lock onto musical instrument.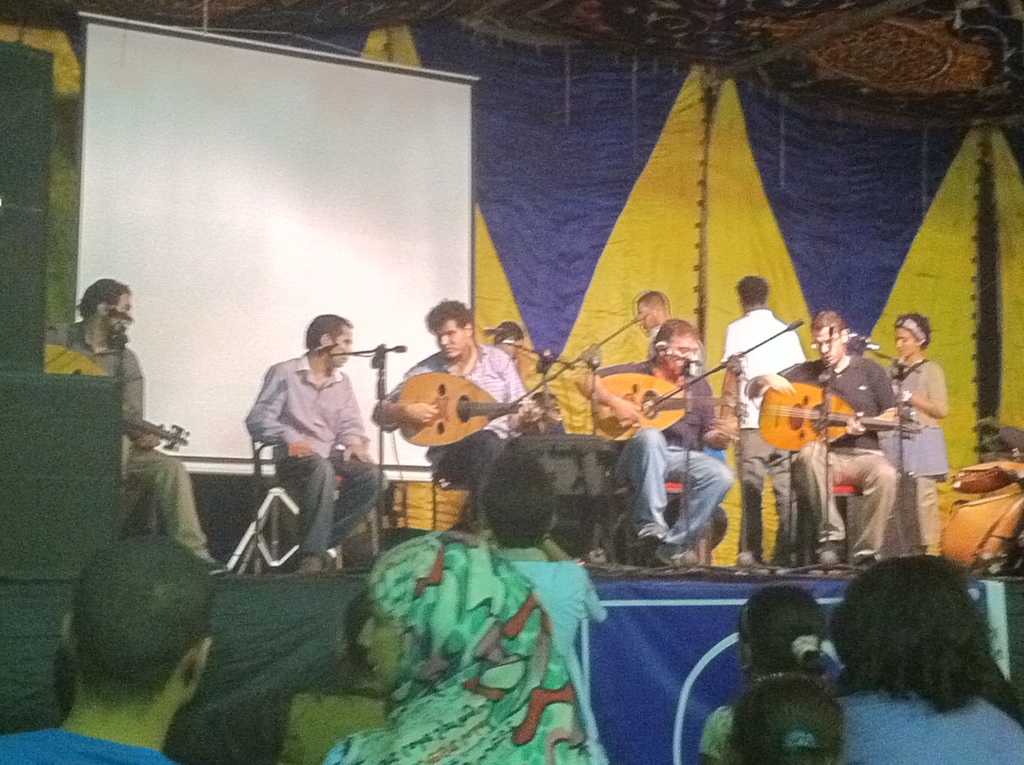
Locked: x1=586 y1=372 x2=748 y2=446.
